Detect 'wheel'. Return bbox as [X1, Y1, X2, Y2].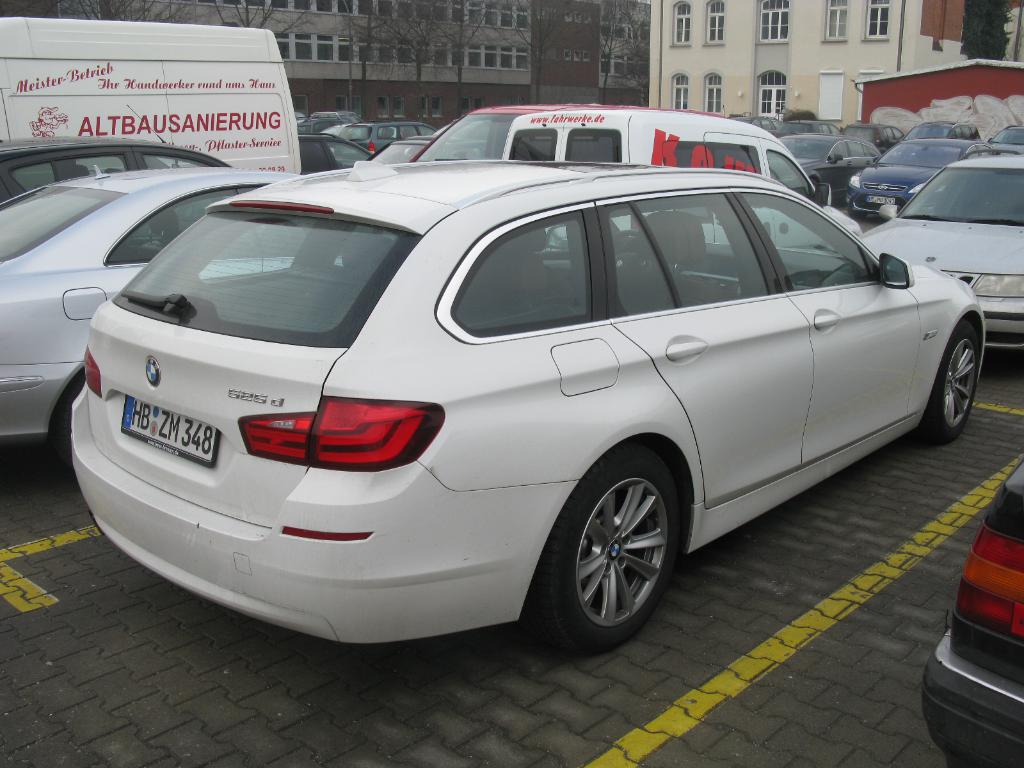
[810, 177, 820, 189].
